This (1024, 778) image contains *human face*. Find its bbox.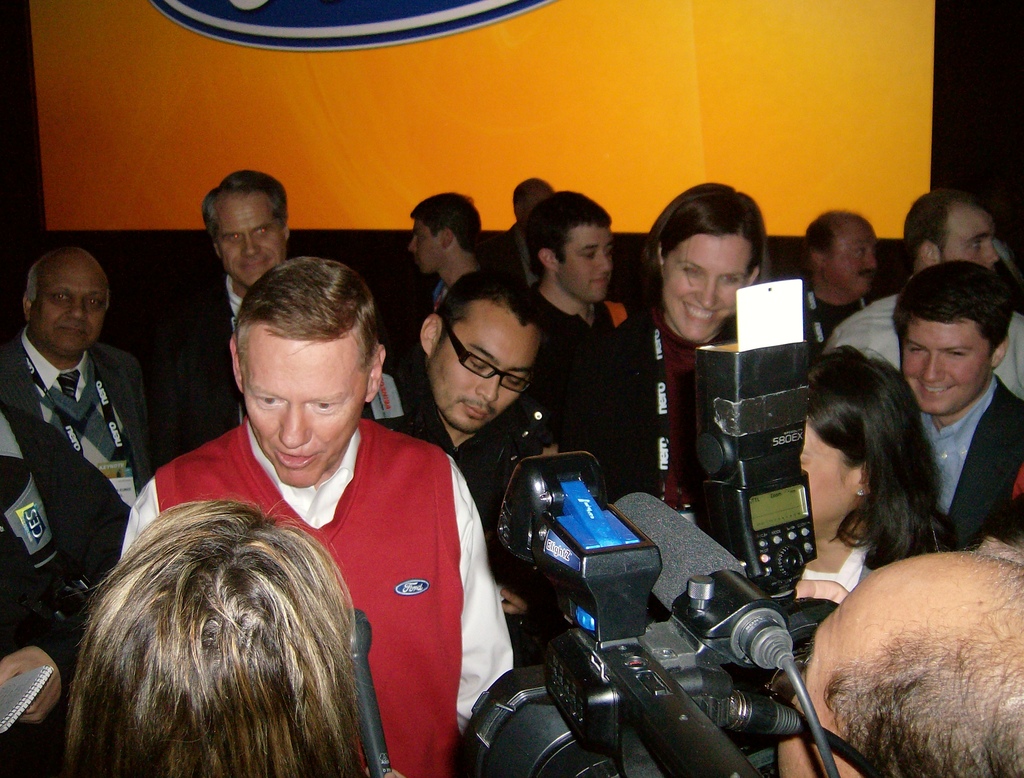
[408,212,458,280].
